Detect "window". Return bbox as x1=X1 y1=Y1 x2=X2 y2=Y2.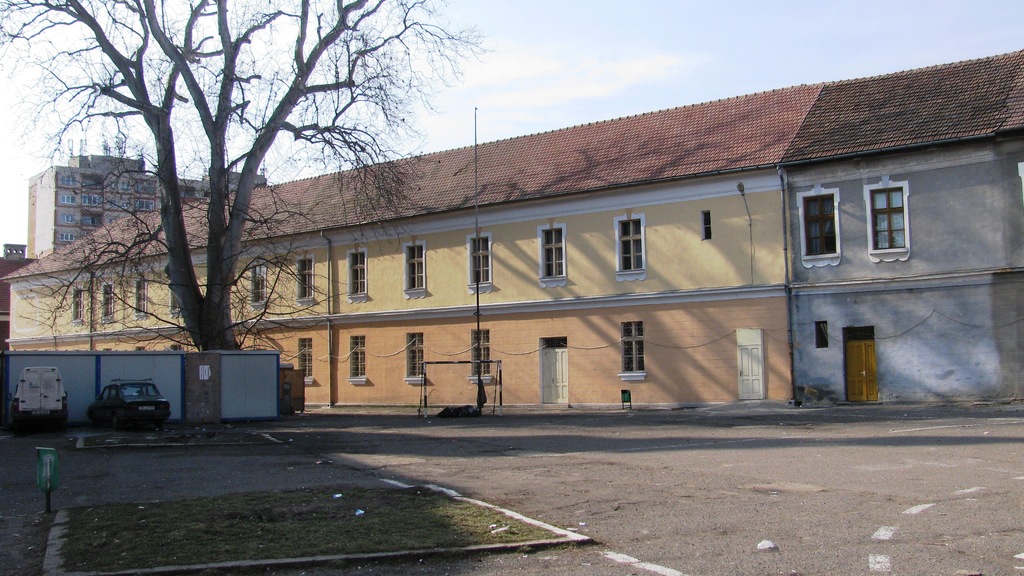
x1=61 y1=193 x2=76 y2=204.
